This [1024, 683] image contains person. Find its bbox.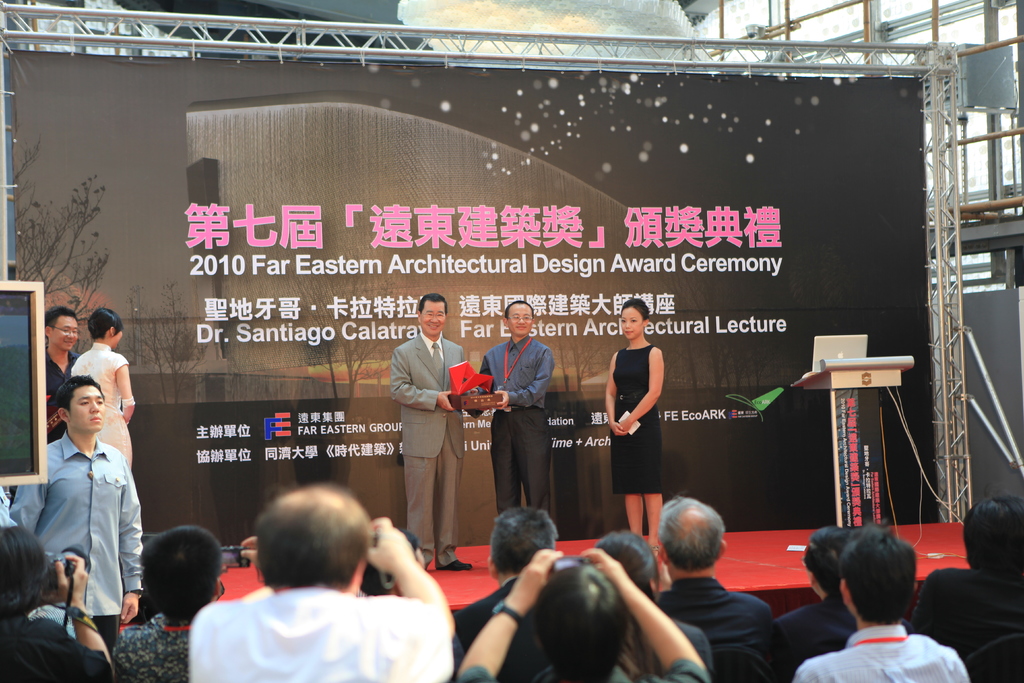
box(762, 525, 876, 671).
